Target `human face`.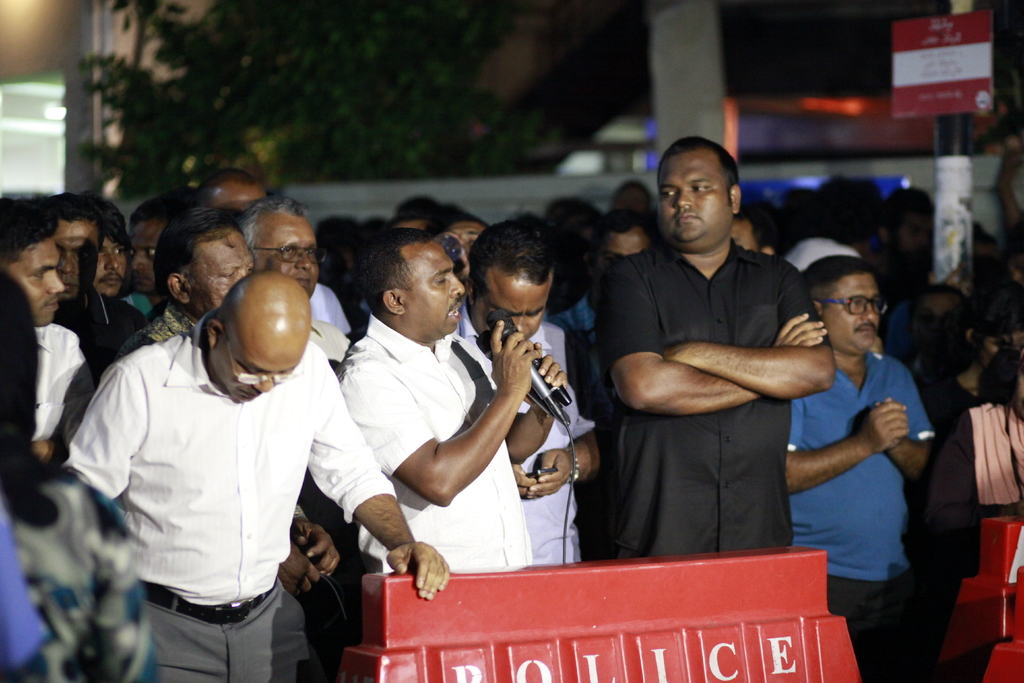
Target region: Rect(826, 277, 881, 357).
